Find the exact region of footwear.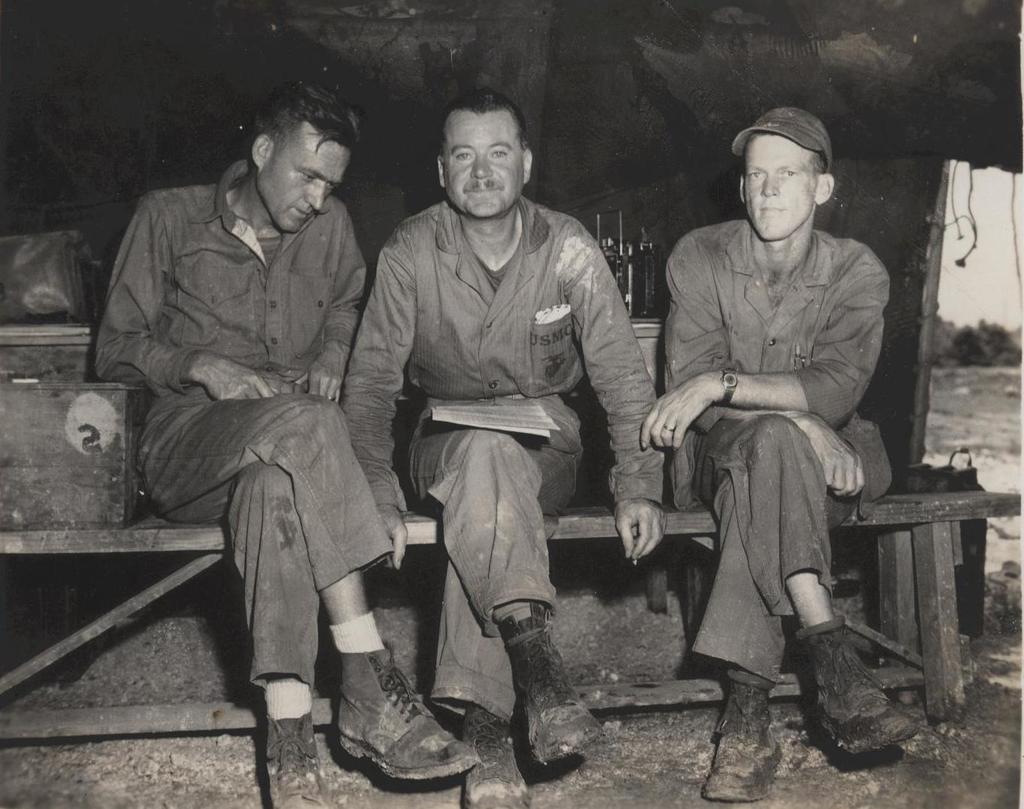
Exact region: <box>267,711,342,808</box>.
